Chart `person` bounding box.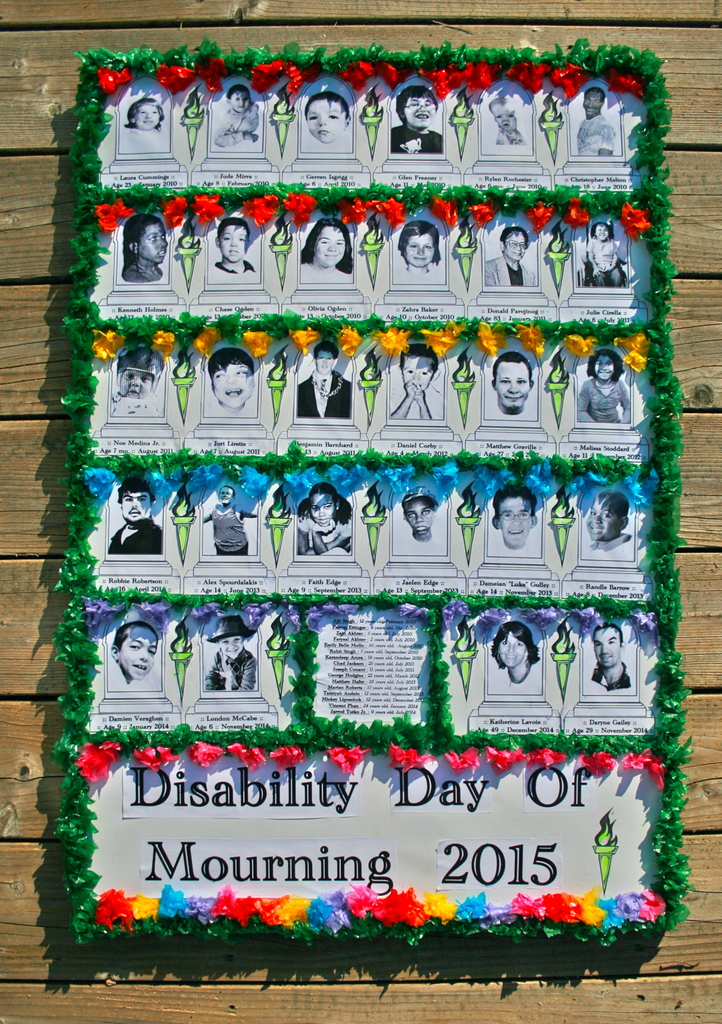
Charted: 292,470,350,556.
